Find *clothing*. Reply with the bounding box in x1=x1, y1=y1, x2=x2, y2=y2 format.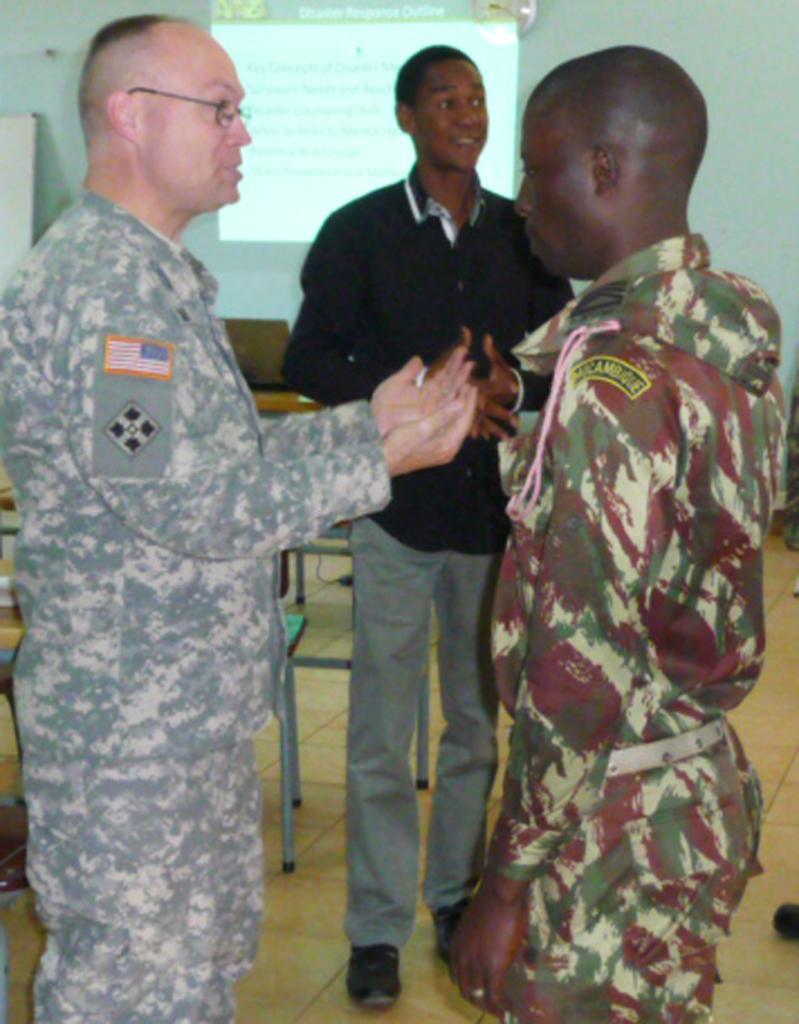
x1=469, y1=129, x2=790, y2=1002.
